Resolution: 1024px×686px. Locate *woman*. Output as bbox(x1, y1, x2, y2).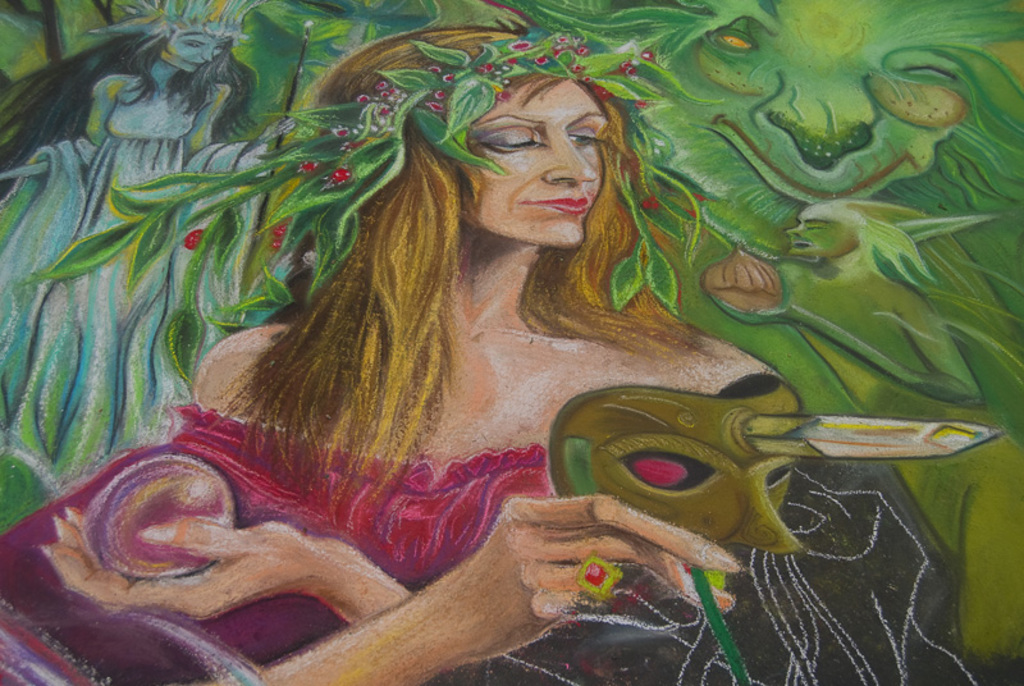
bbox(132, 38, 794, 667).
